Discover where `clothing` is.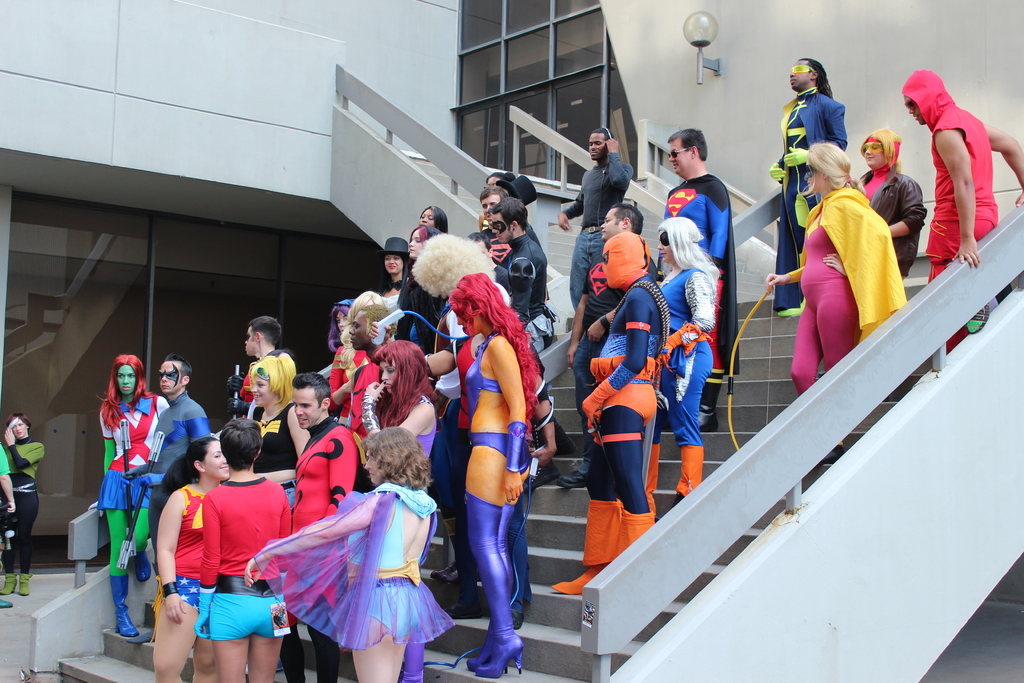
Discovered at bbox(658, 253, 717, 479).
